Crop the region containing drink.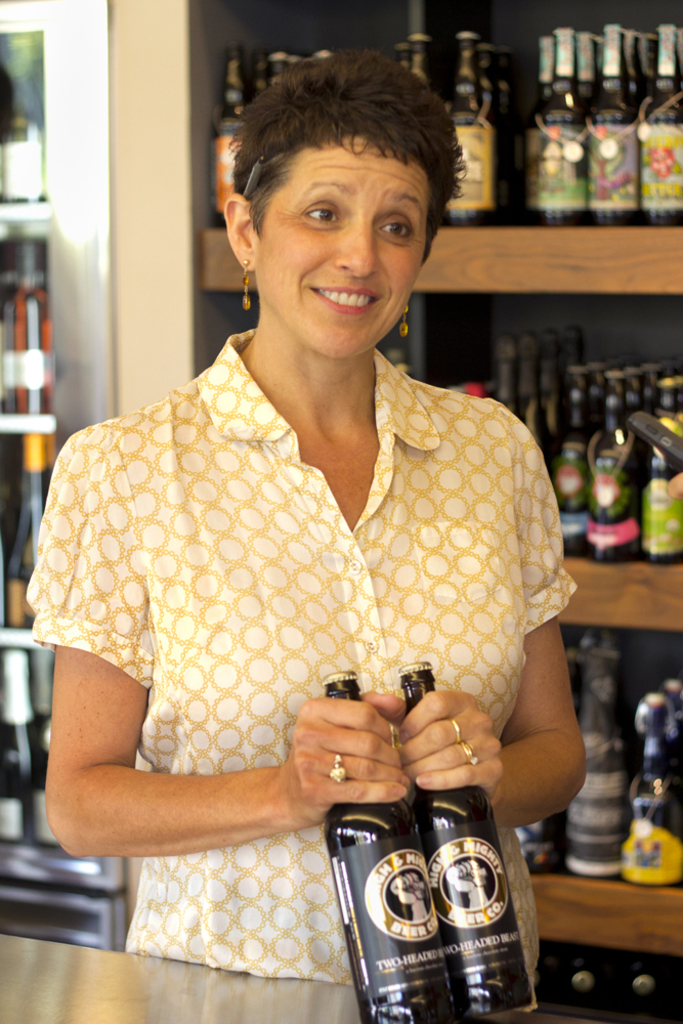
Crop region: Rect(449, 42, 495, 212).
